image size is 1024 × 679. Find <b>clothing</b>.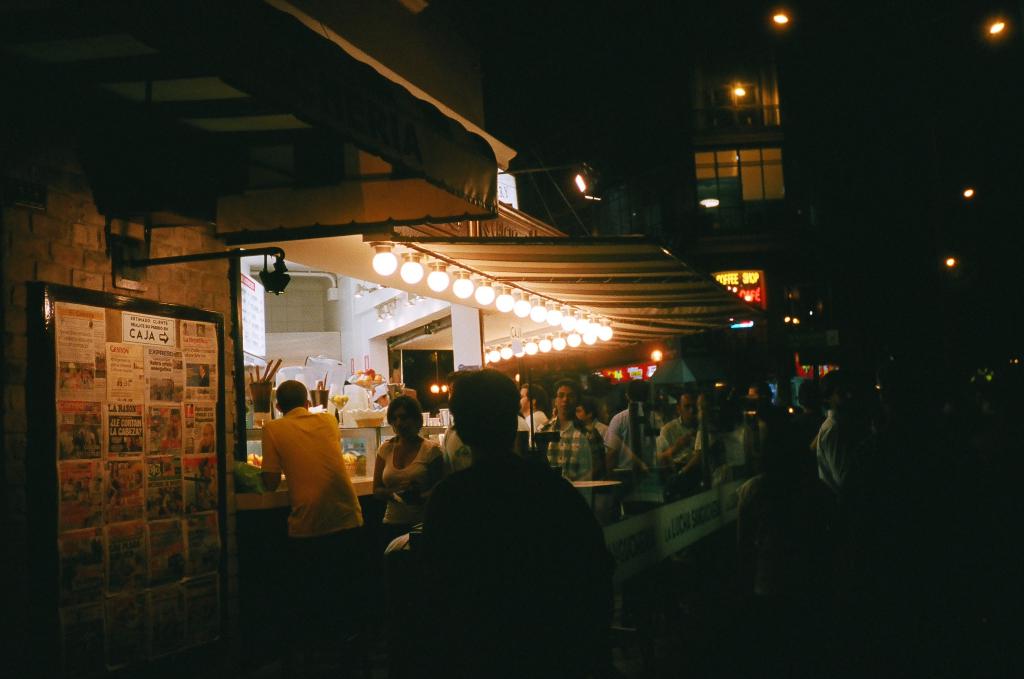
257:379:371:563.
